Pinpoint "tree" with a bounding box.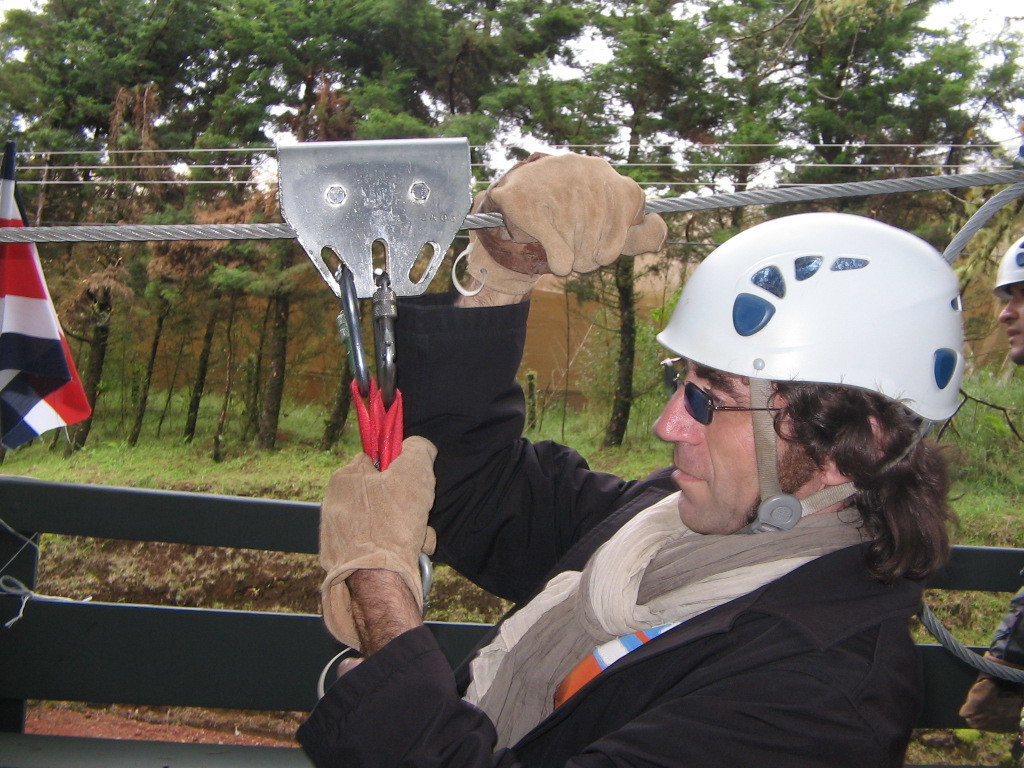
l=209, t=0, r=609, b=446.
